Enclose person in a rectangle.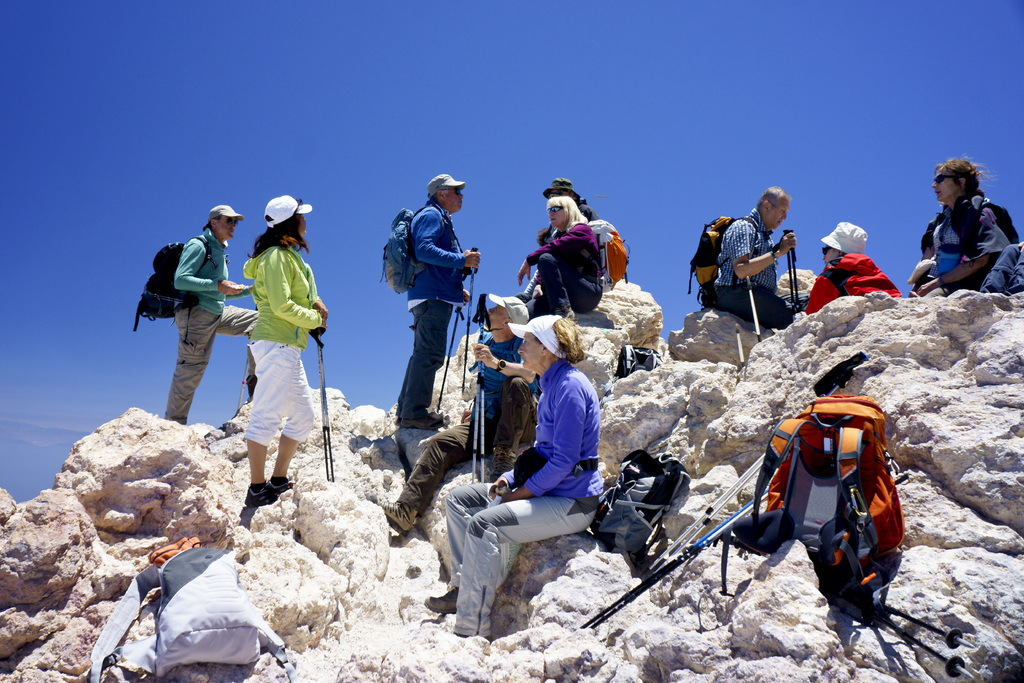
<bbox>801, 215, 906, 313</bbox>.
